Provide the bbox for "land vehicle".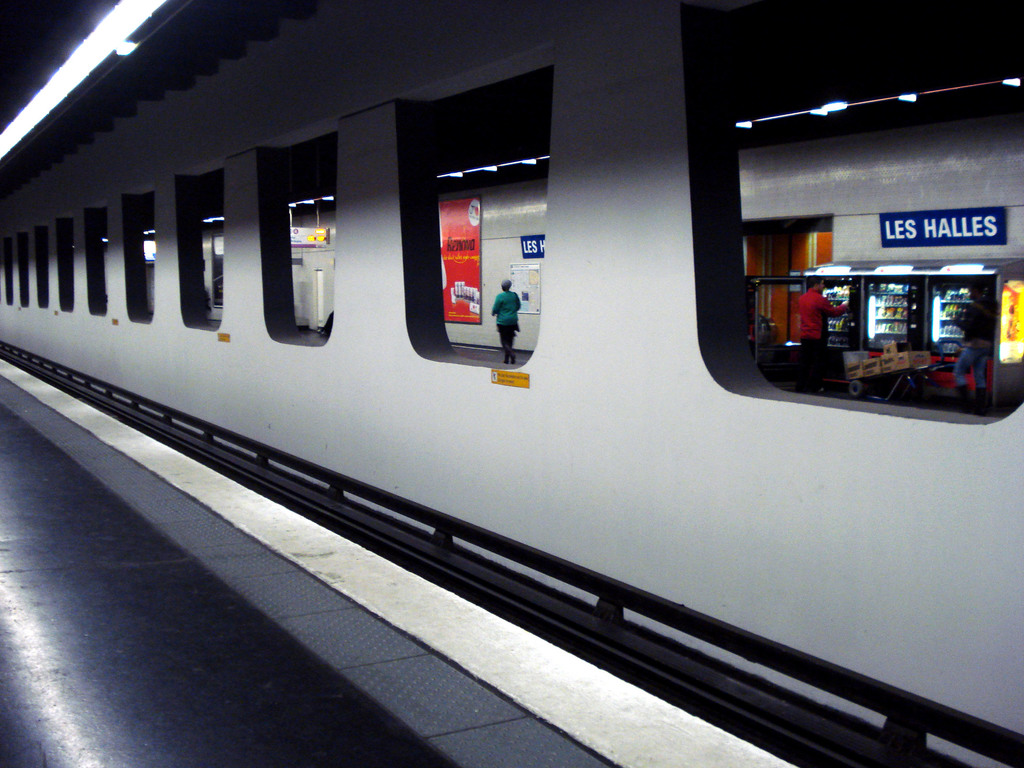
left=0, top=0, right=1023, bottom=767.
